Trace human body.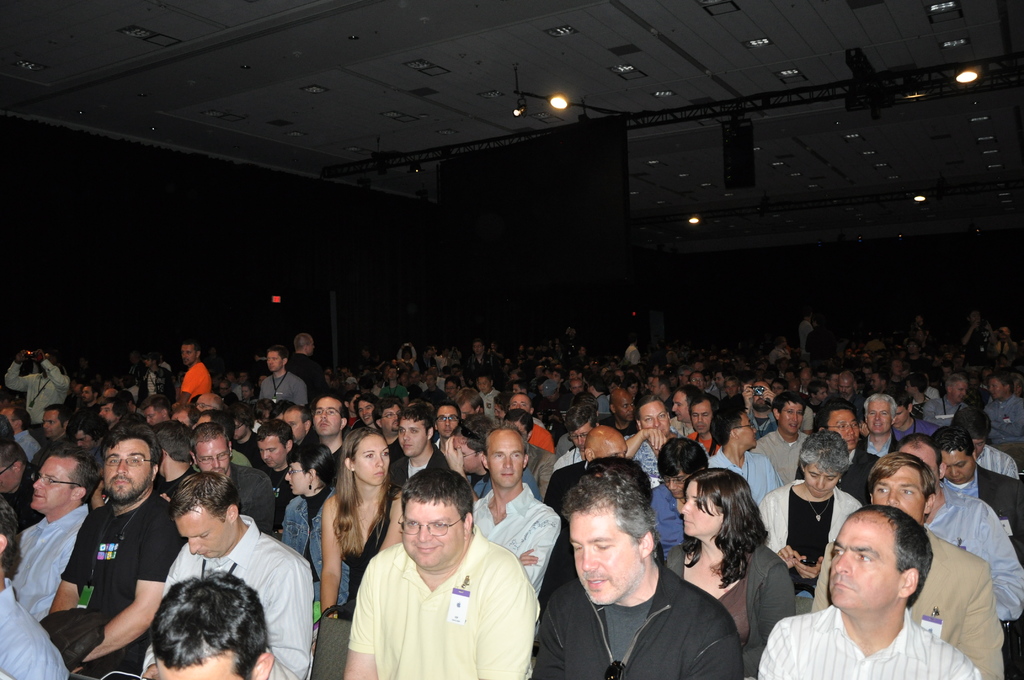
Traced to locate(355, 394, 383, 437).
